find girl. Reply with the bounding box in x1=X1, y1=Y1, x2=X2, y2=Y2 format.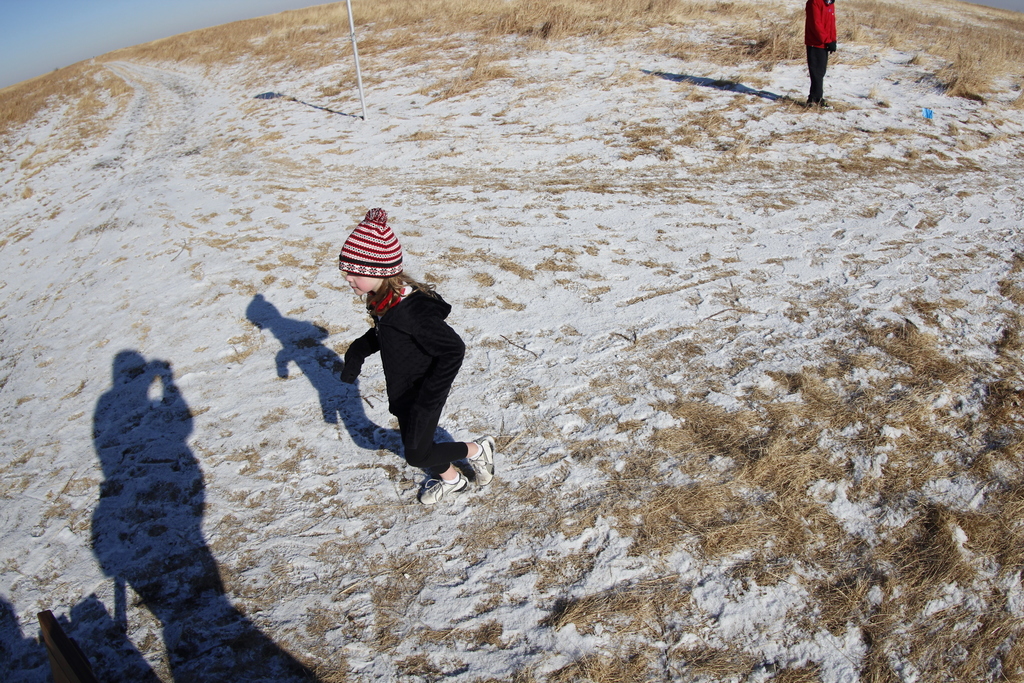
x1=339, y1=207, x2=500, y2=510.
